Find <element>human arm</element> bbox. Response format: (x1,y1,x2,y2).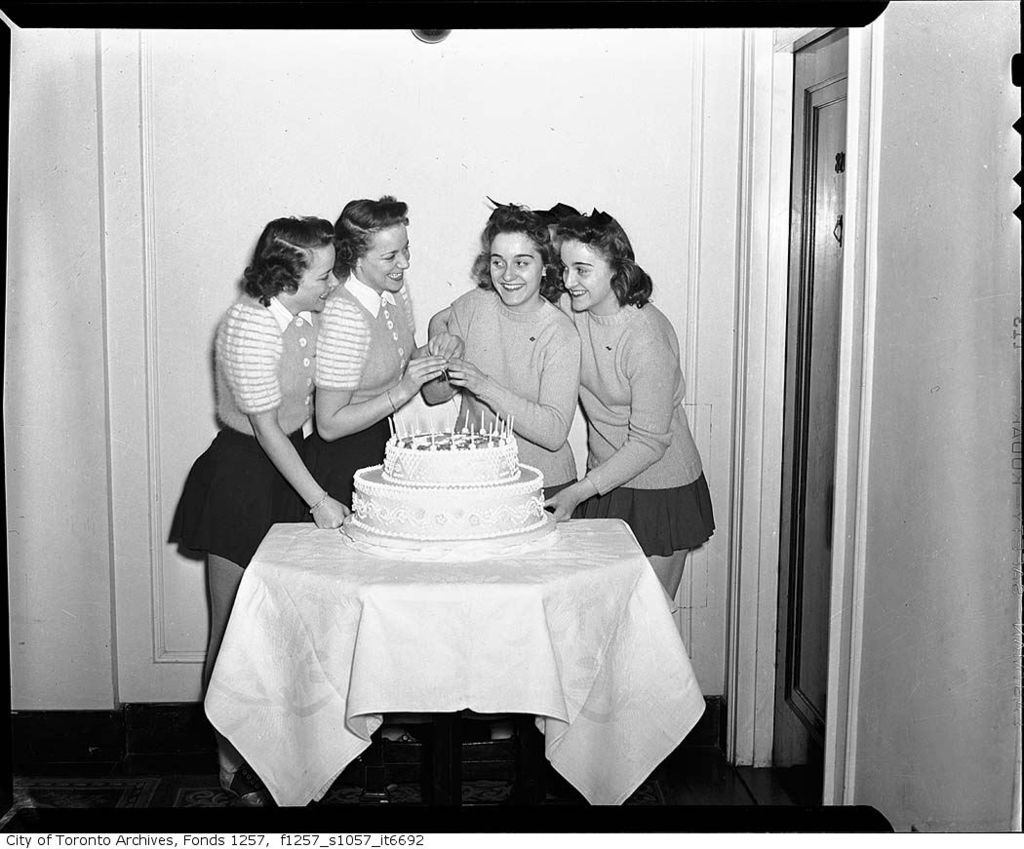
(532,317,677,522).
